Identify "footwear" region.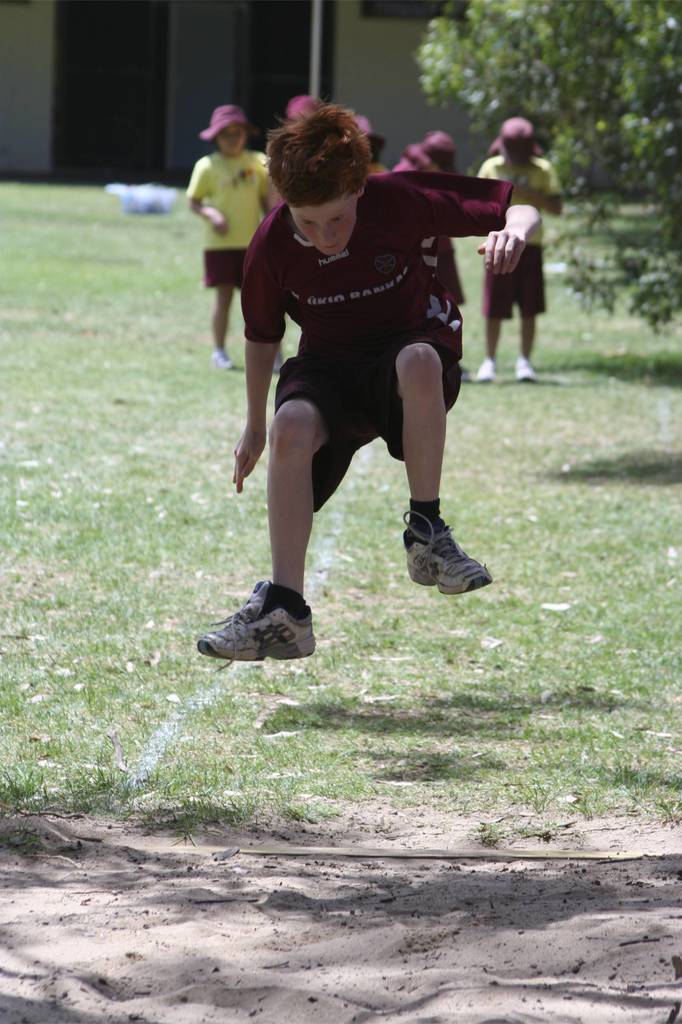
Region: (477, 356, 498, 385).
